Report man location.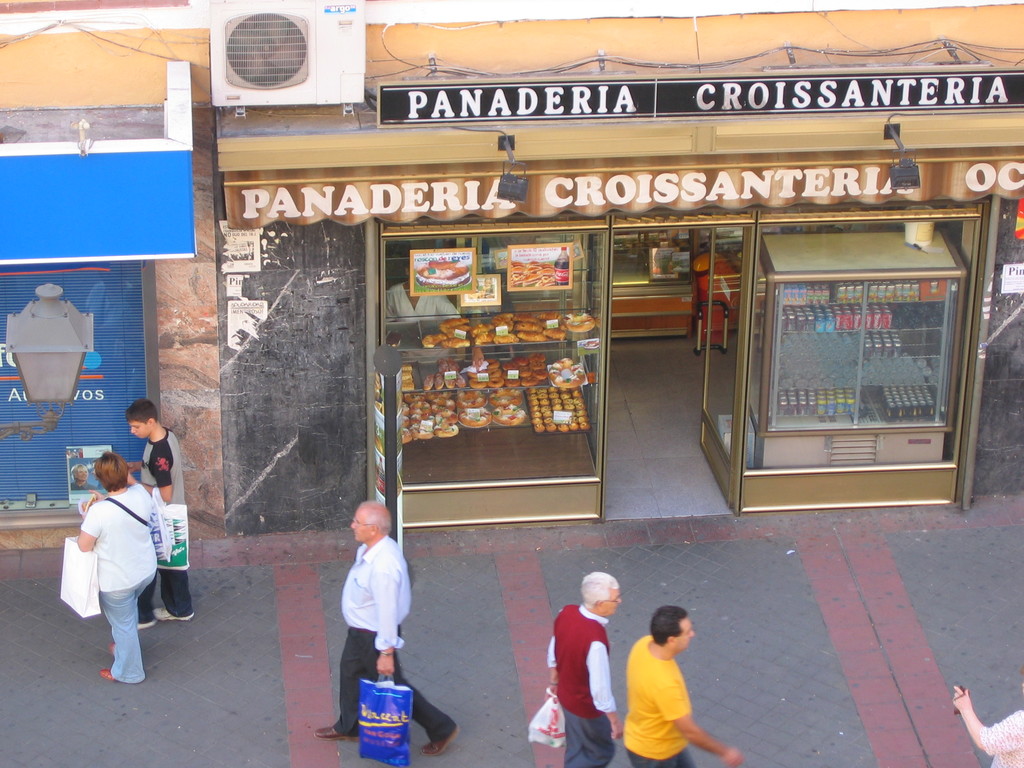
Report: (618, 612, 724, 763).
